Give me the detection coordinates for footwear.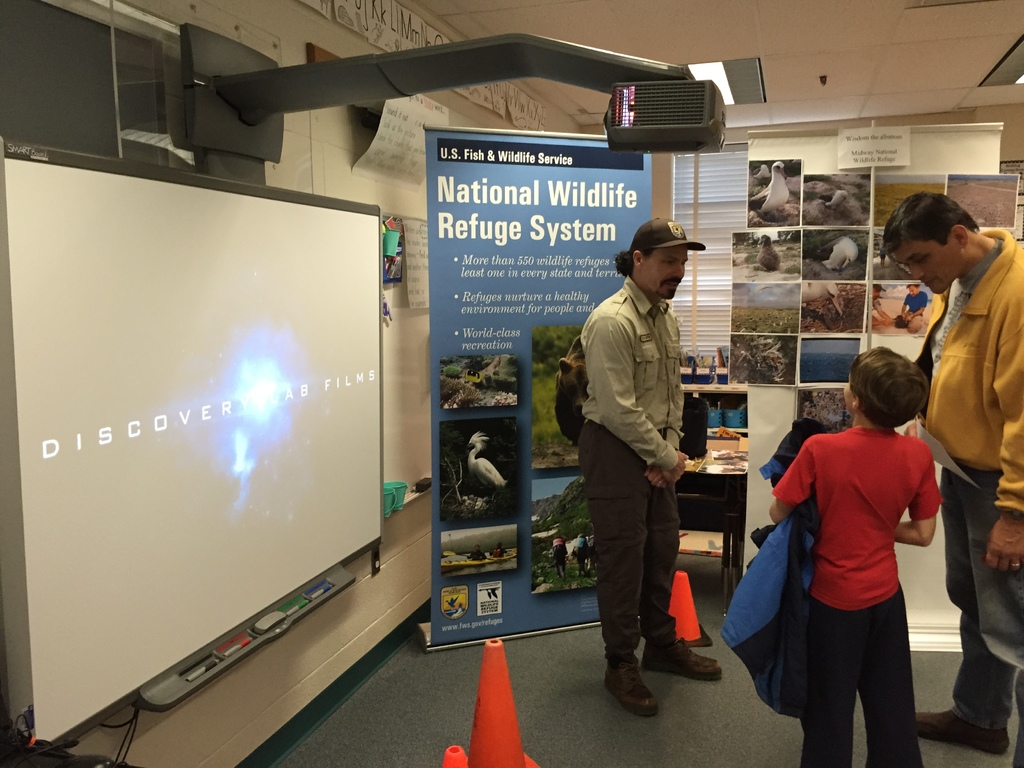
pyautogui.locateOnScreen(914, 709, 1008, 756).
